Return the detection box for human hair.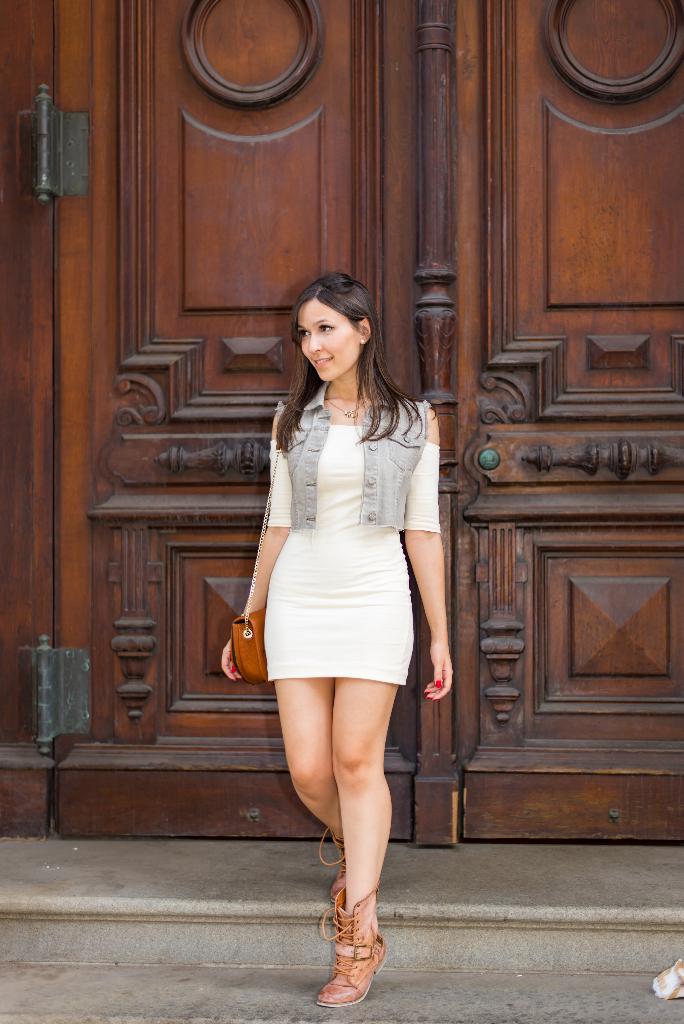
select_region(270, 268, 440, 452).
